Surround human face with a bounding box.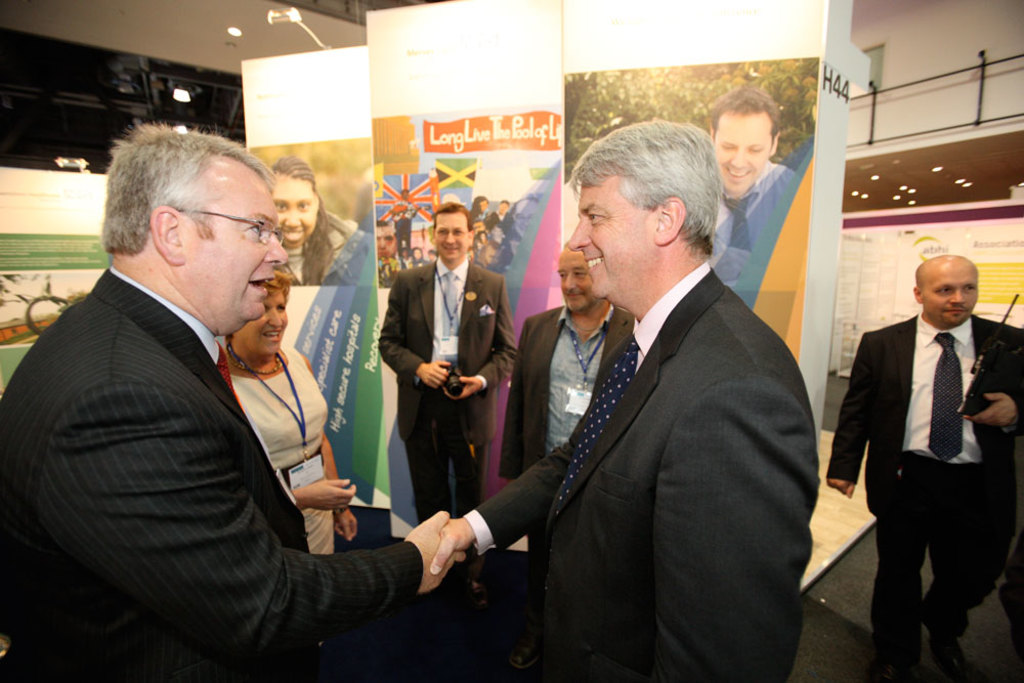
bbox=(243, 288, 291, 355).
